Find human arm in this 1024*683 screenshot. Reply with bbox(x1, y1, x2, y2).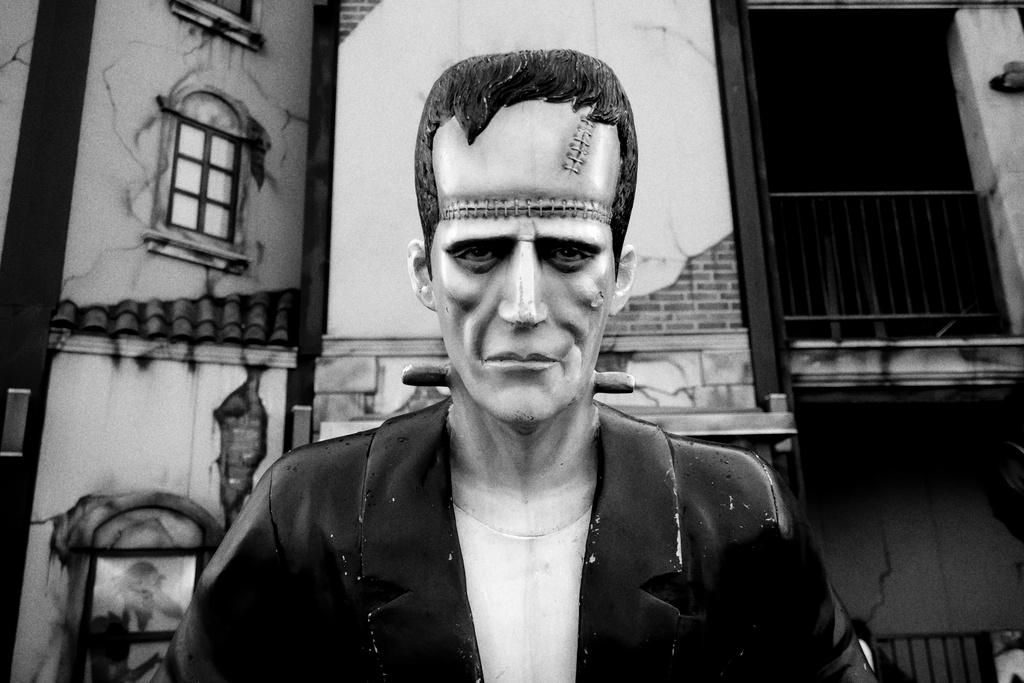
bbox(187, 469, 306, 668).
